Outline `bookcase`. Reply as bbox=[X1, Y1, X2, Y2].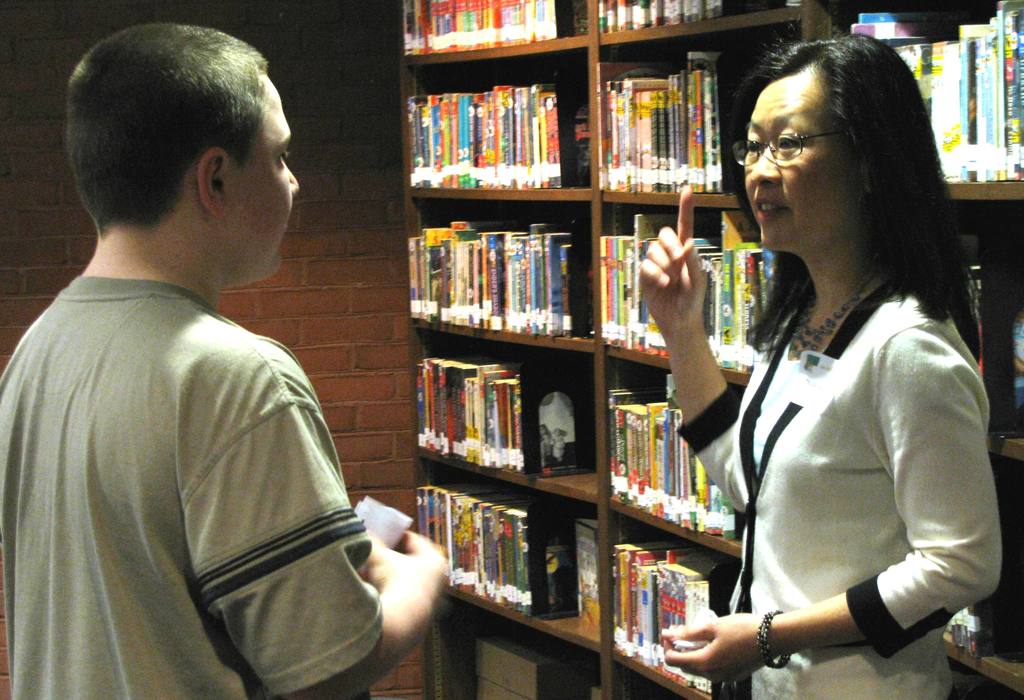
bbox=[399, 0, 1023, 696].
